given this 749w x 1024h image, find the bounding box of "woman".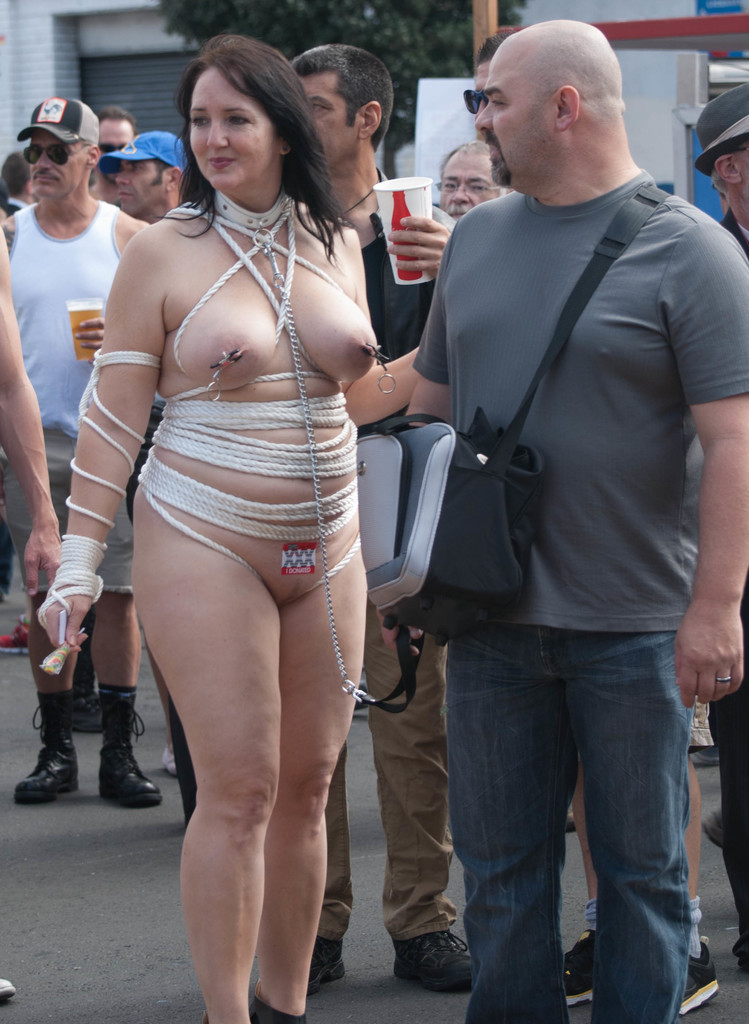
[x1=59, y1=32, x2=421, y2=979].
